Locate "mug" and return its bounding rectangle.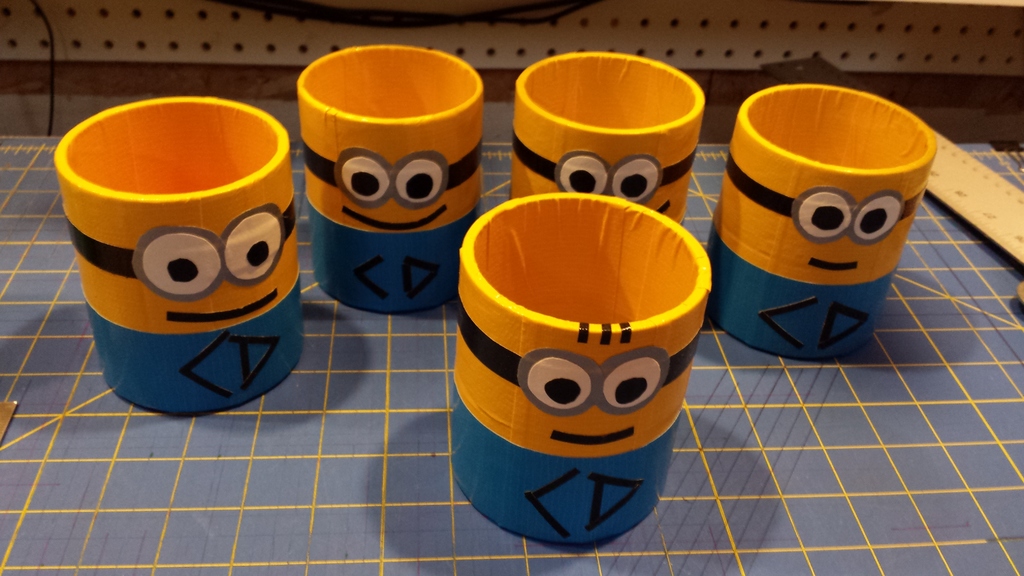
rect(294, 44, 486, 314).
